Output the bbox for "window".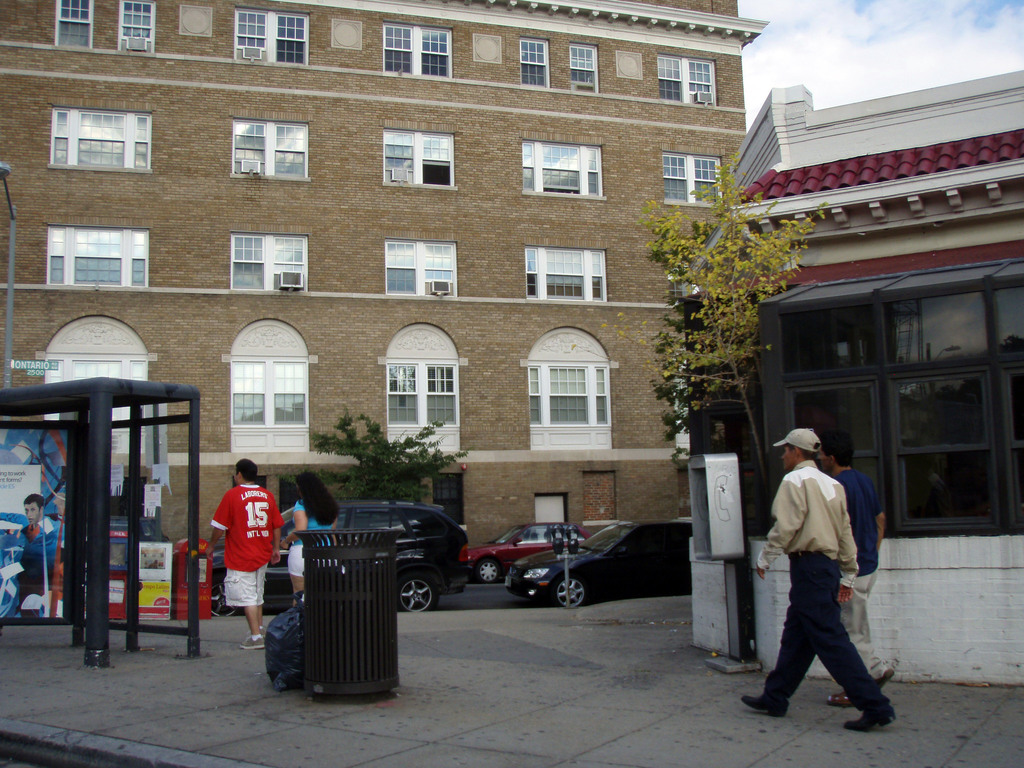
658,54,719,106.
